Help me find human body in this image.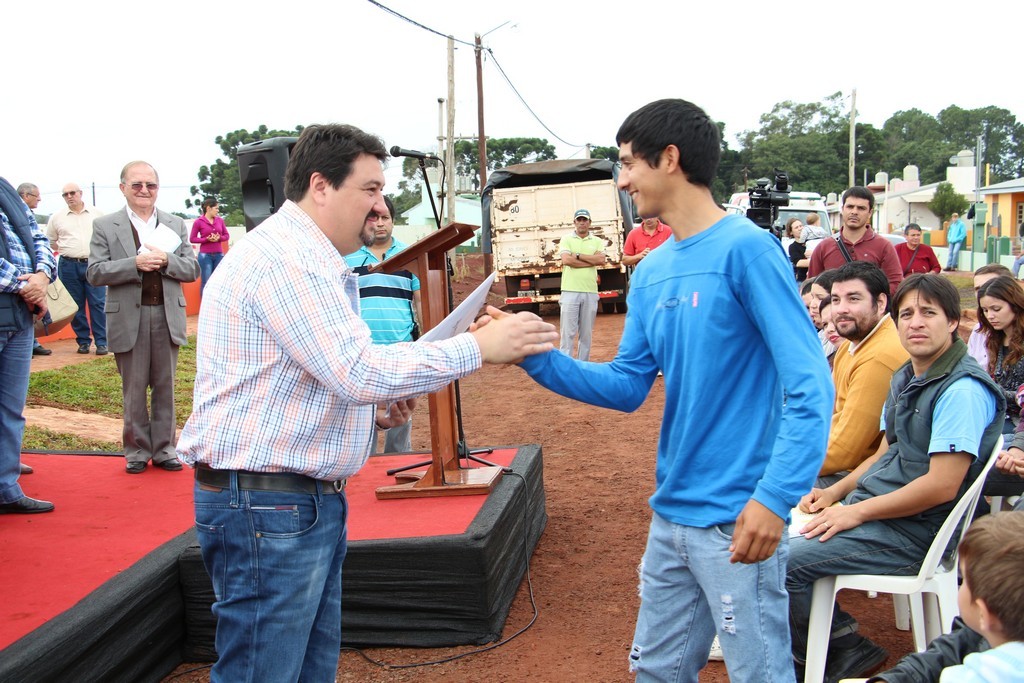
Found it: box=[619, 218, 666, 266].
